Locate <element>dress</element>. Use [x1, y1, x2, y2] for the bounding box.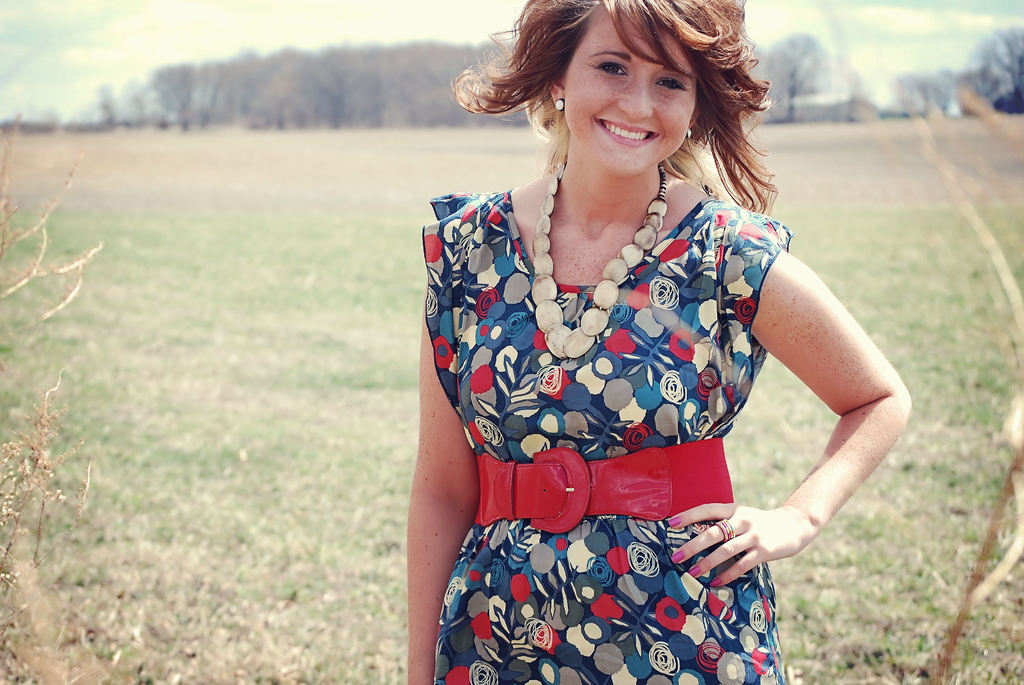
[422, 129, 783, 652].
